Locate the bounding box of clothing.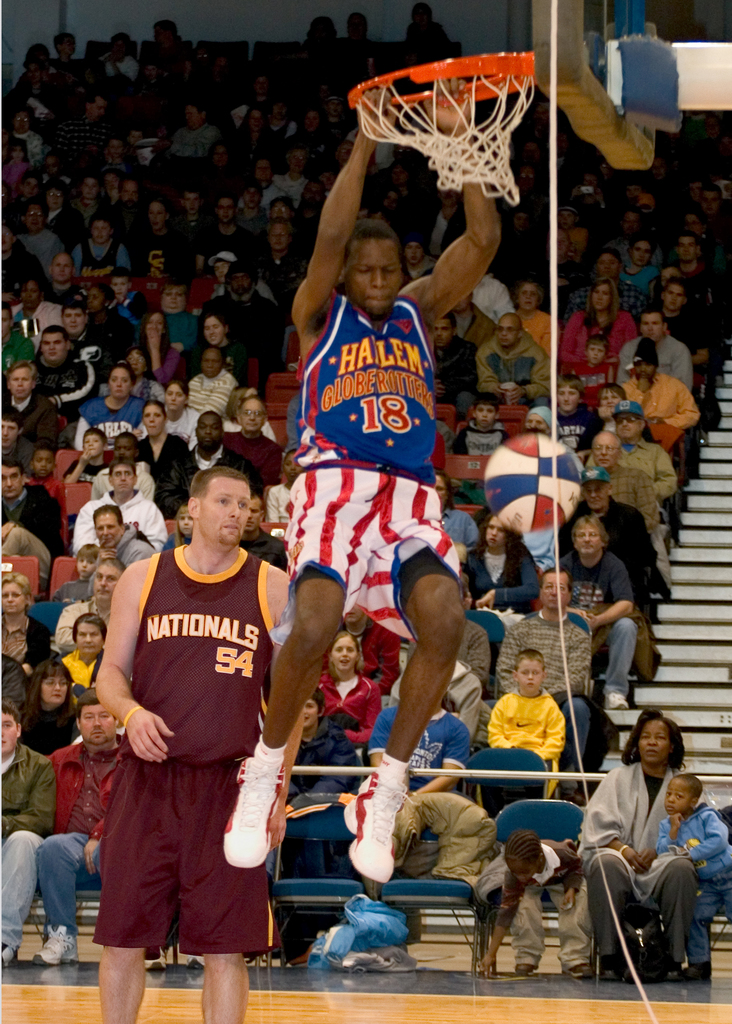
Bounding box: left=496, top=690, right=566, bottom=802.
